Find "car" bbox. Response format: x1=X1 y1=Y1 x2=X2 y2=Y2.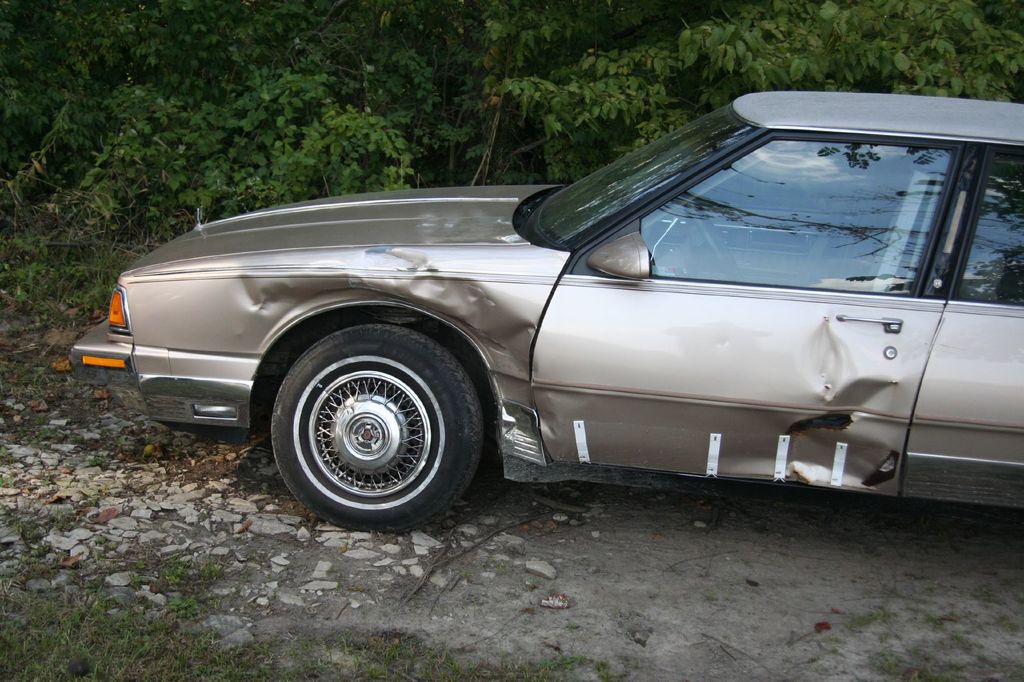
x1=63 y1=89 x2=1023 y2=530.
